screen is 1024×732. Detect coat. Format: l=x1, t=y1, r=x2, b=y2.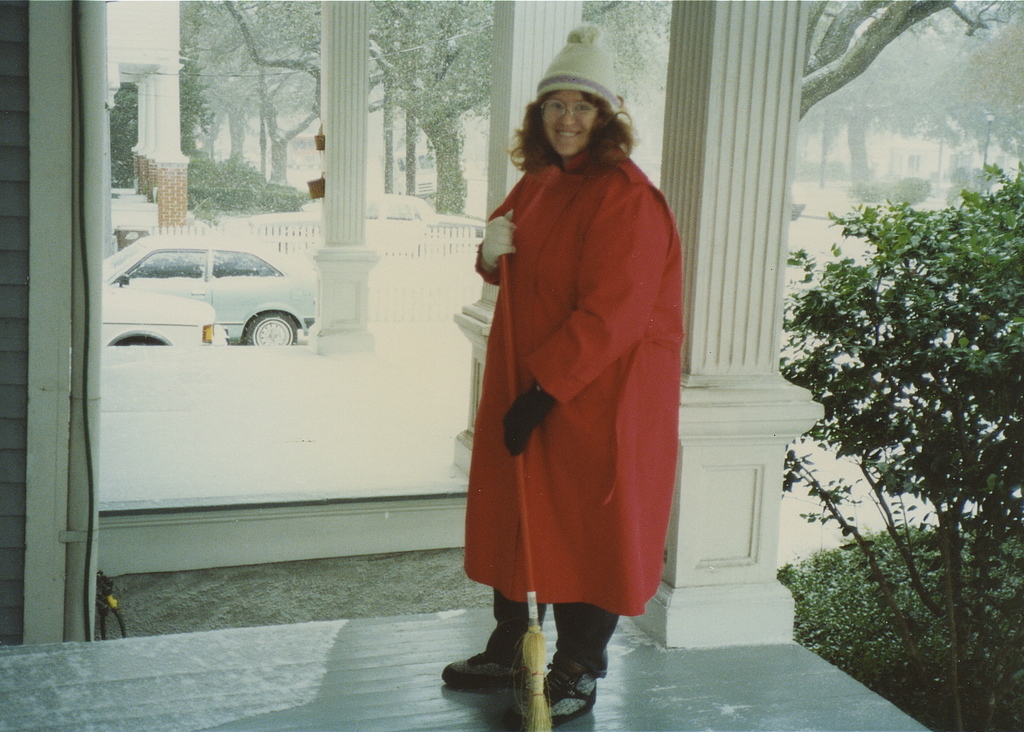
l=469, t=90, r=696, b=635.
